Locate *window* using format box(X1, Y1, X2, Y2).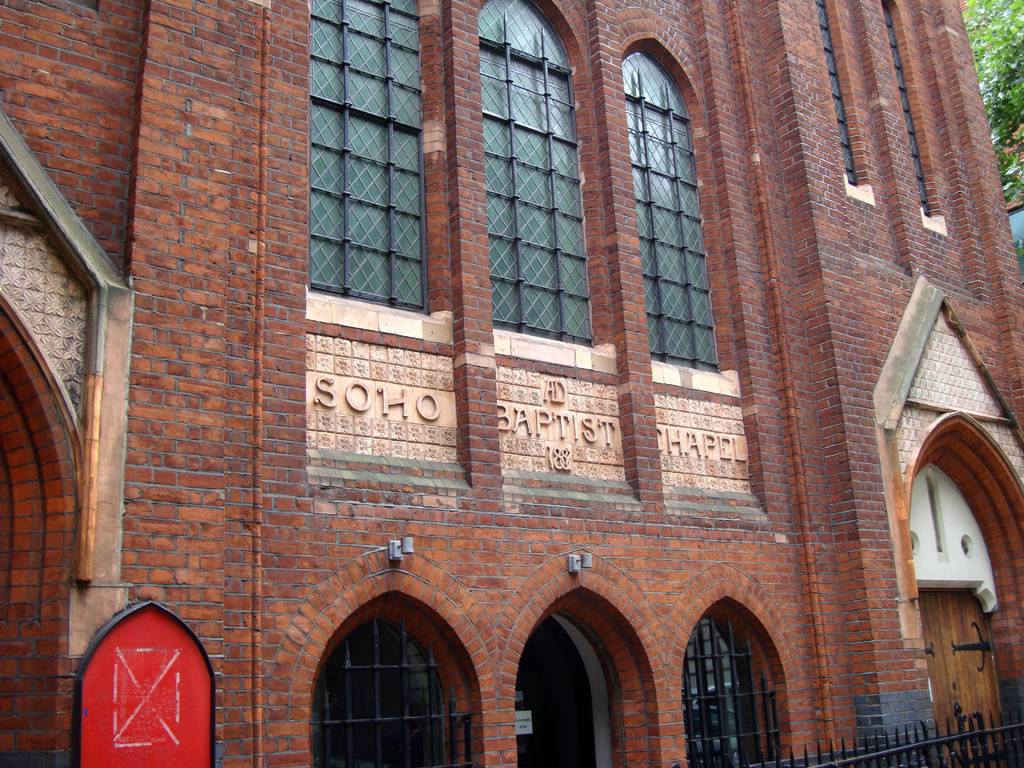
box(880, 3, 936, 220).
